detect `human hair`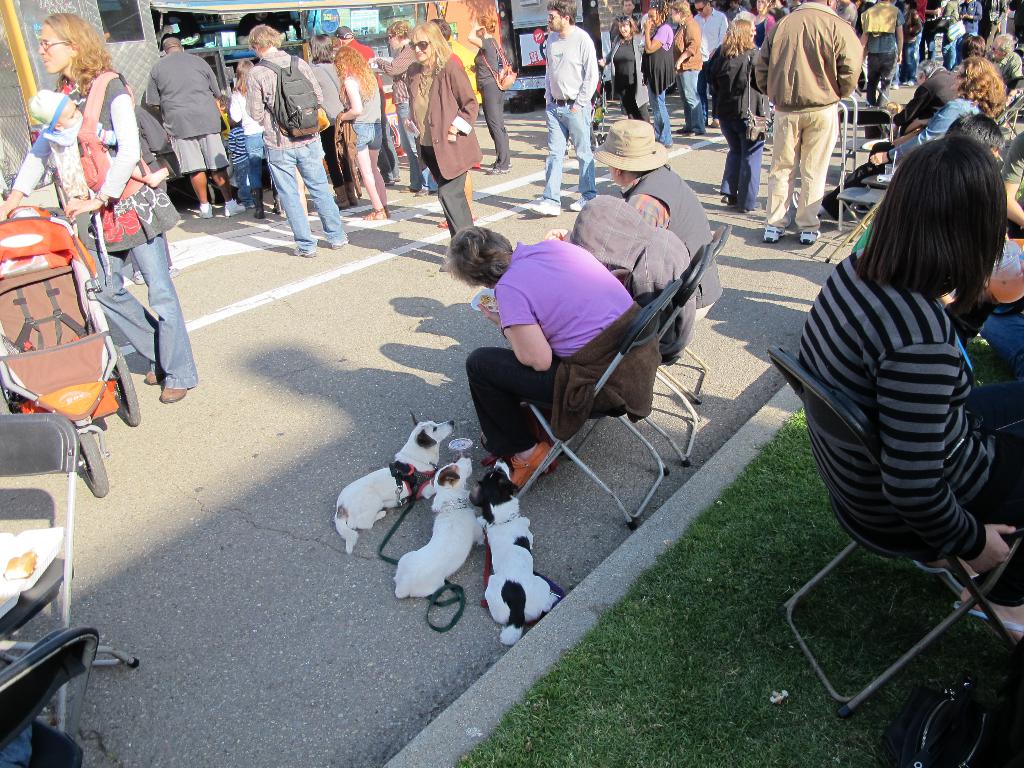
bbox=(669, 0, 692, 21)
